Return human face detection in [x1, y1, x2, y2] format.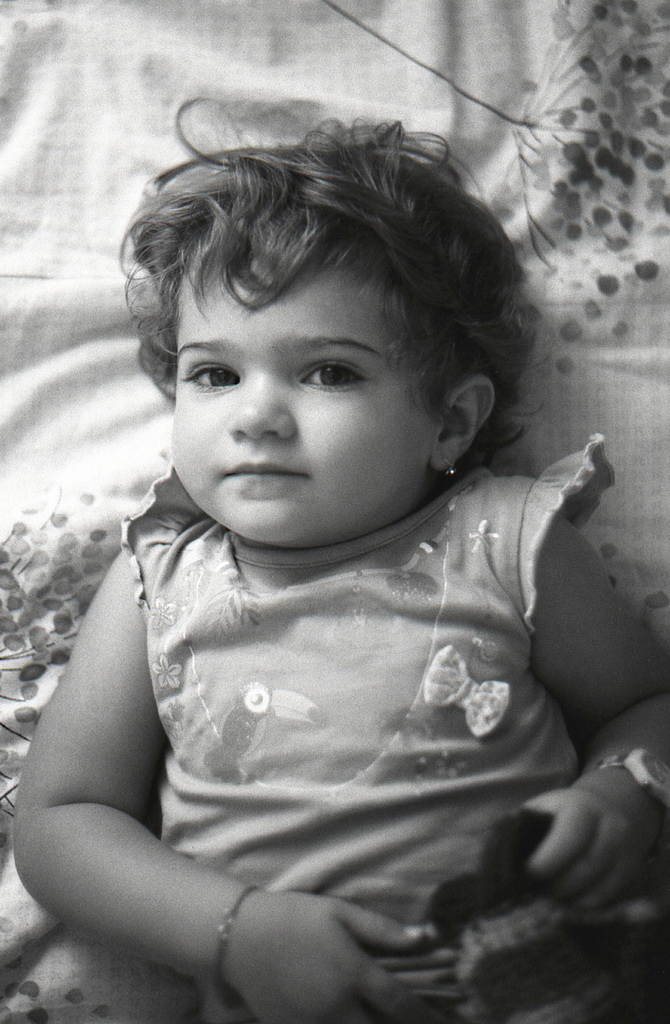
[175, 246, 429, 539].
